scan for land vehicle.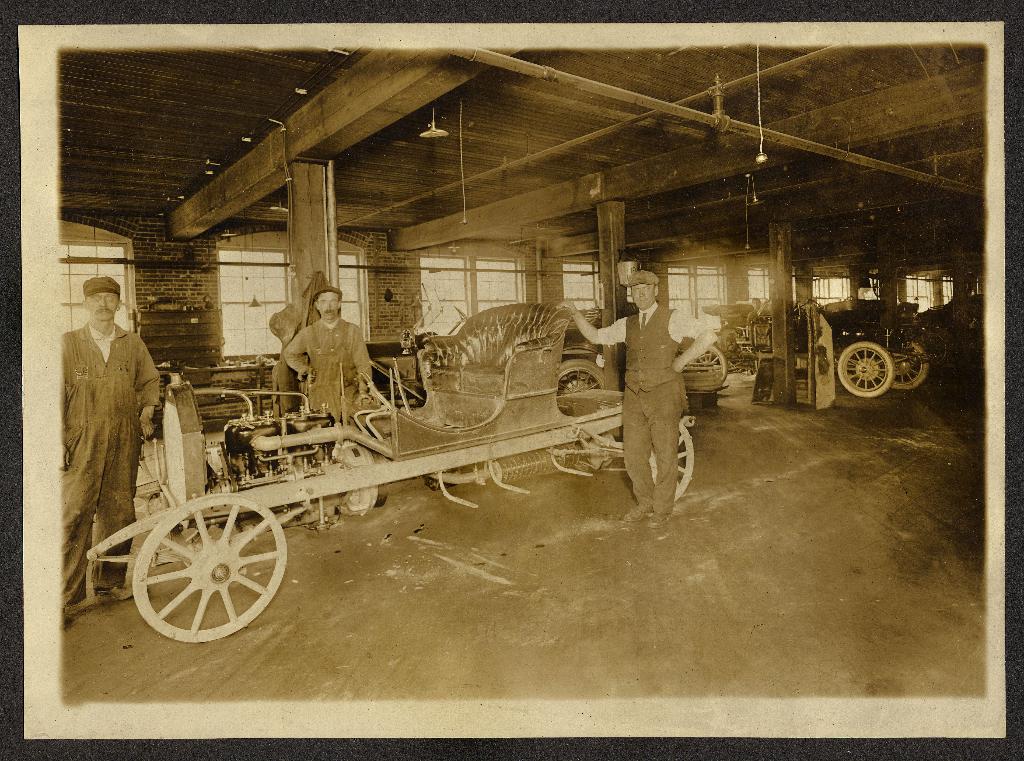
Scan result: (65,309,666,638).
